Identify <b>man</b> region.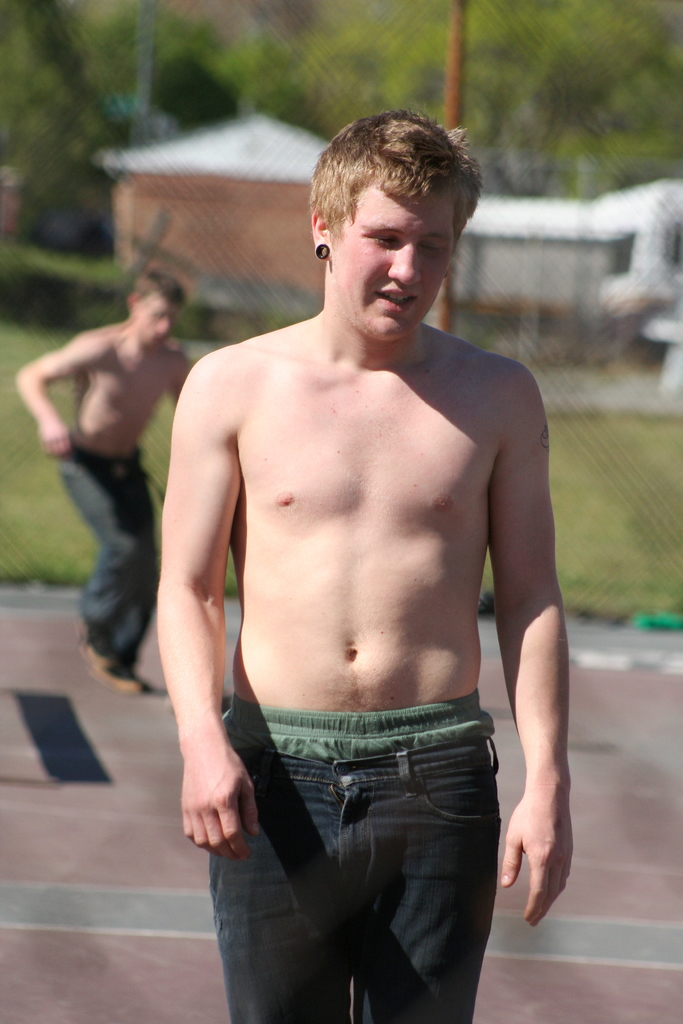
Region: {"left": 17, "top": 268, "right": 197, "bottom": 690}.
